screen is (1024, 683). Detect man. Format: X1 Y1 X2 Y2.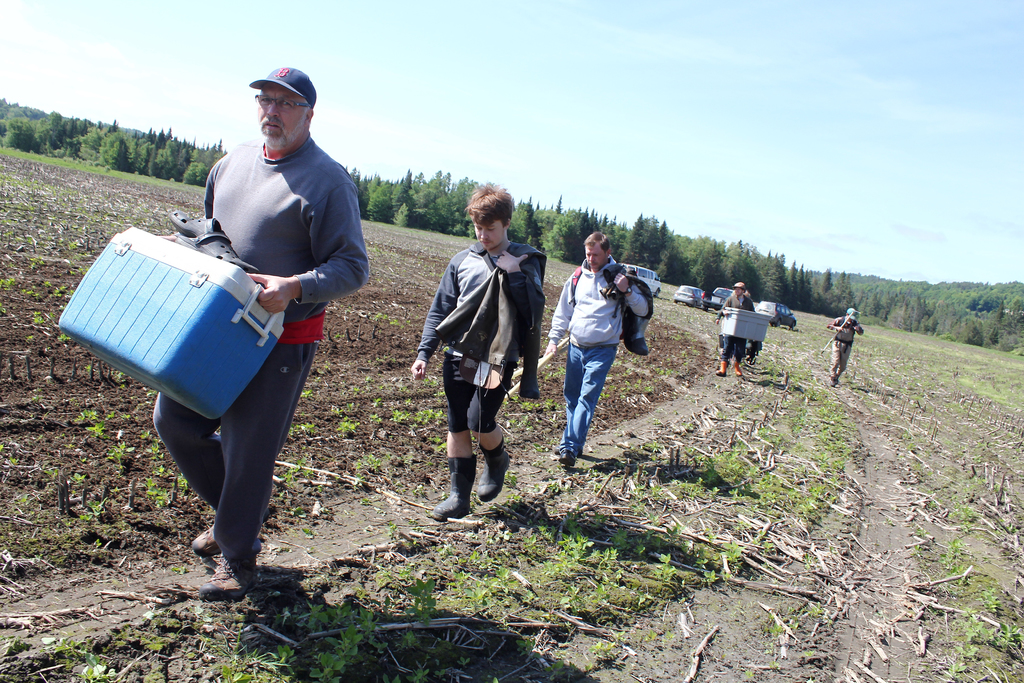
824 308 860 388.
